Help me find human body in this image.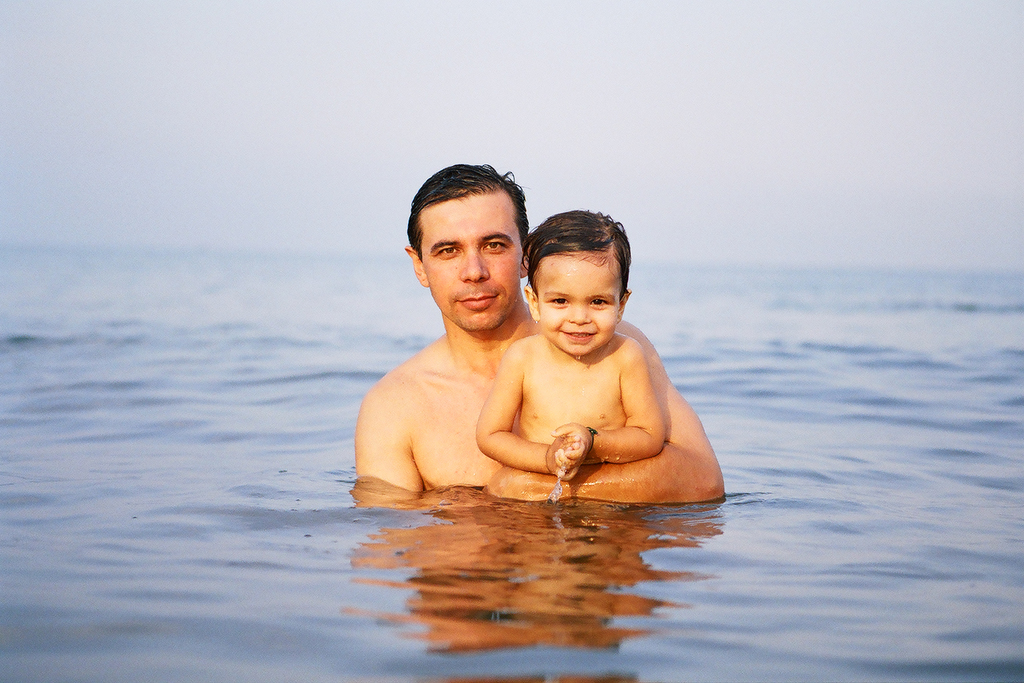
Found it: [x1=475, y1=211, x2=669, y2=484].
